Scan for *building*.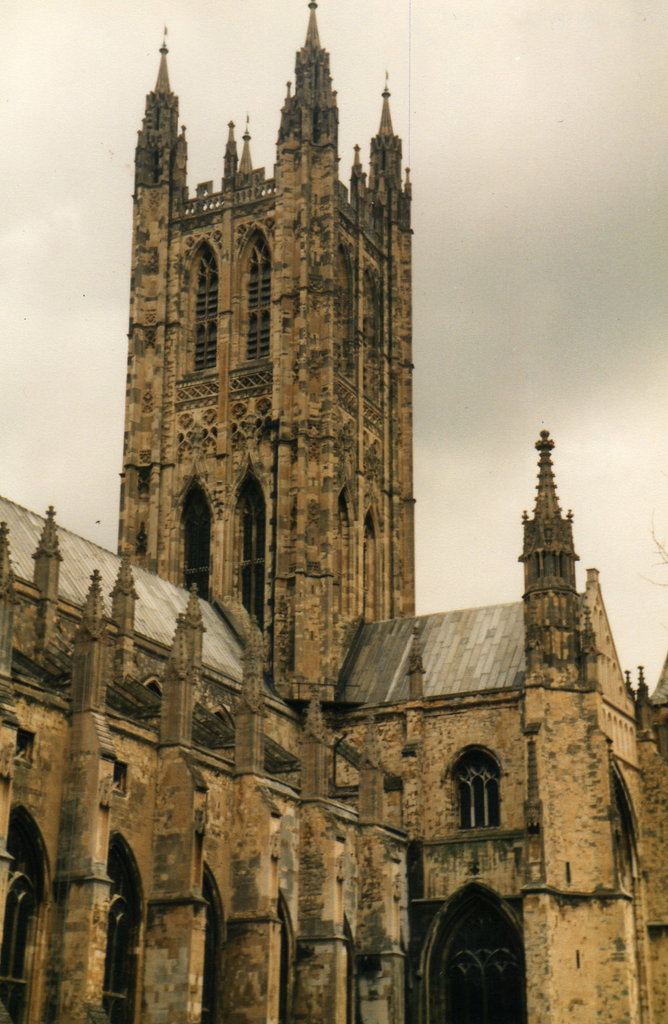
Scan result: crop(0, 0, 667, 1023).
